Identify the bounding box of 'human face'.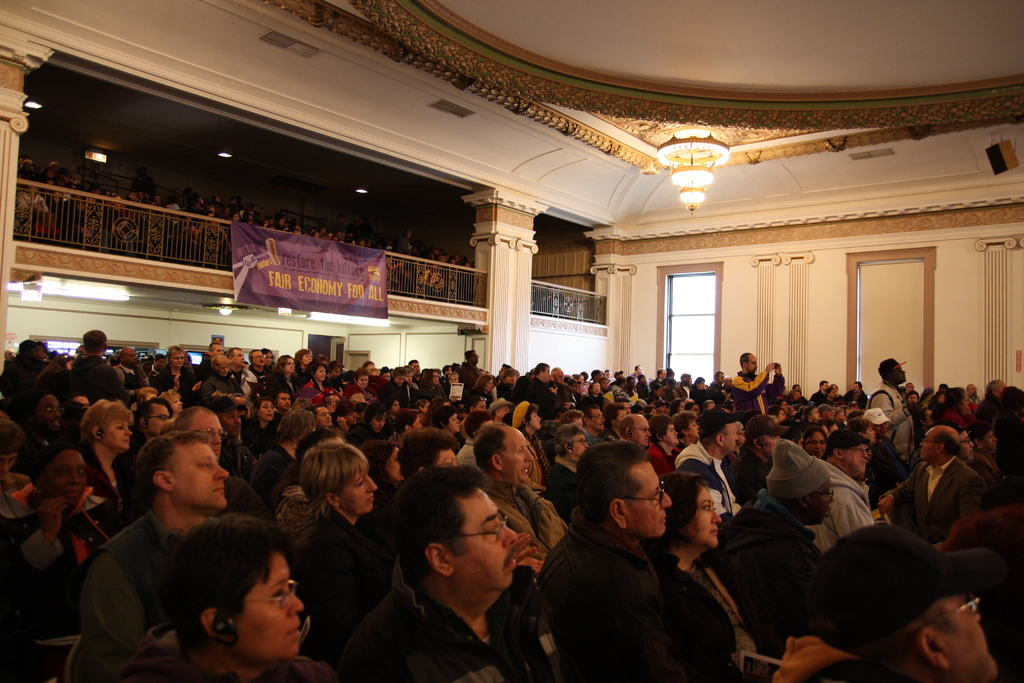
[301, 353, 314, 363].
